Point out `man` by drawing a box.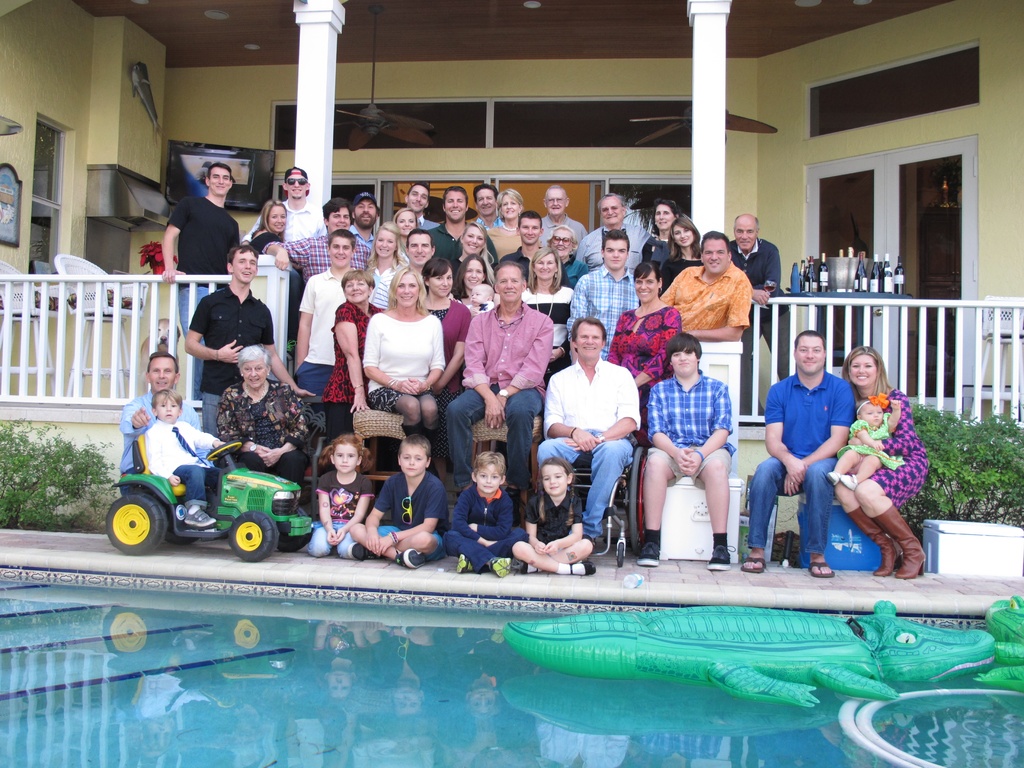
bbox(444, 258, 556, 490).
